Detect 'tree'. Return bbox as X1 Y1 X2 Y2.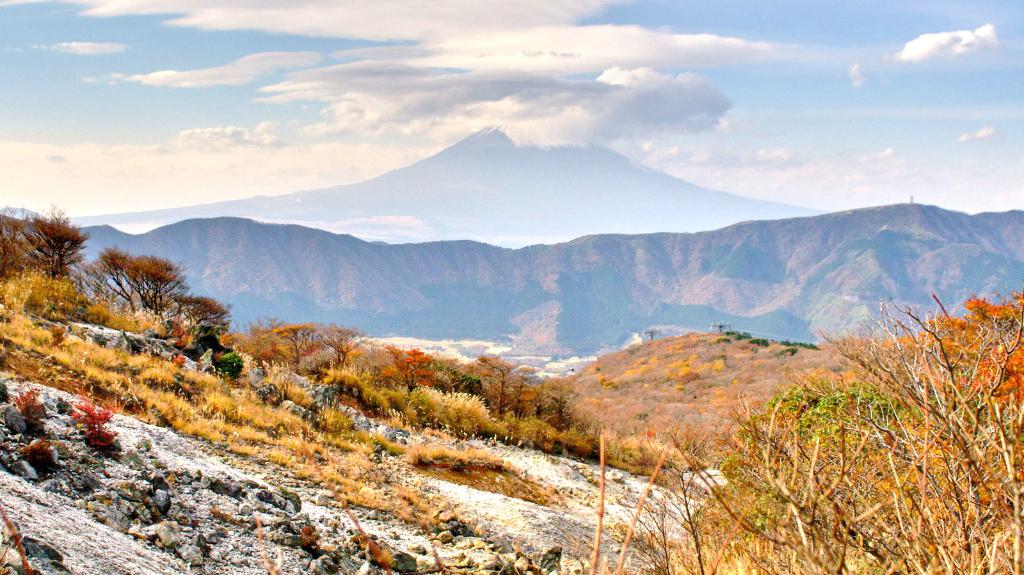
96 239 232 356.
